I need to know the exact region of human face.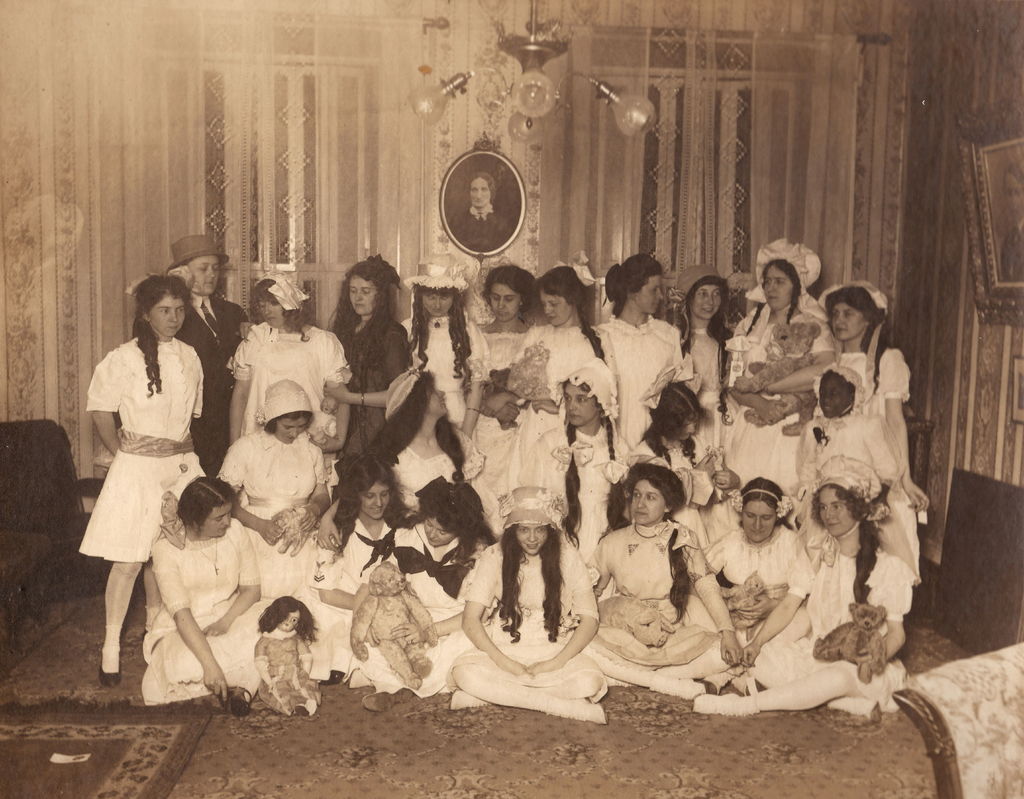
Region: crop(364, 478, 388, 519).
